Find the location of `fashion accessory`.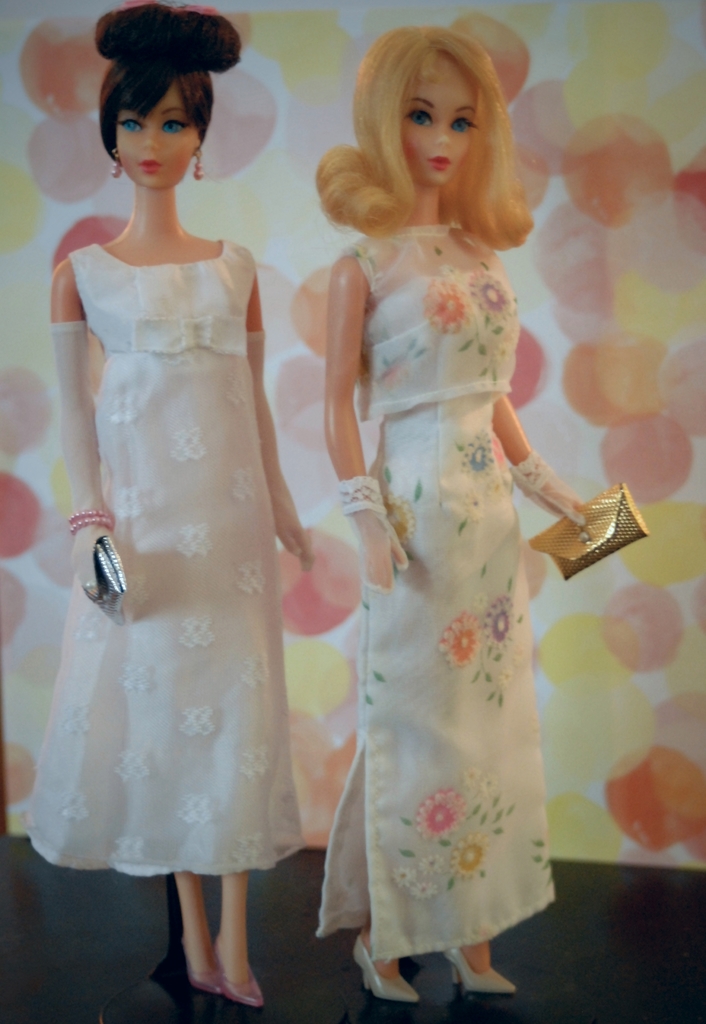
Location: [x1=349, y1=925, x2=420, y2=1004].
